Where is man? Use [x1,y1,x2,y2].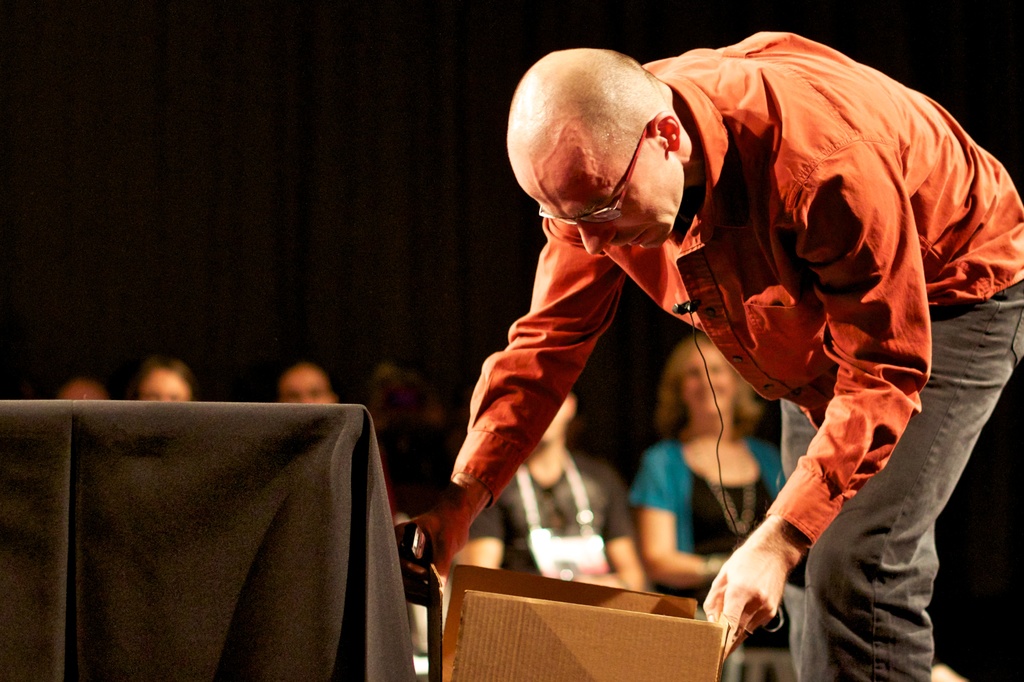
[404,29,1023,681].
